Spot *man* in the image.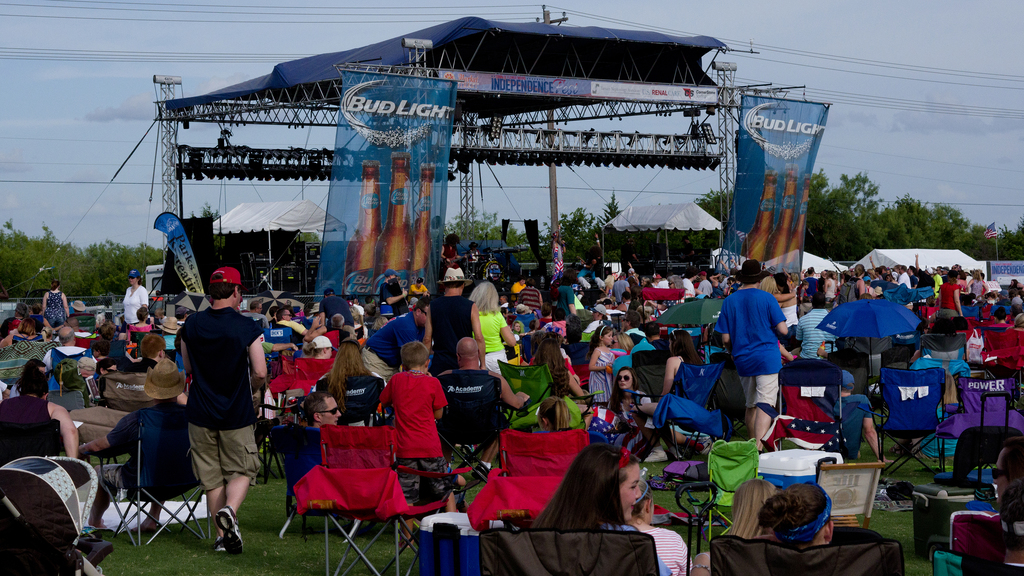
*man* found at bbox=(556, 271, 579, 314).
